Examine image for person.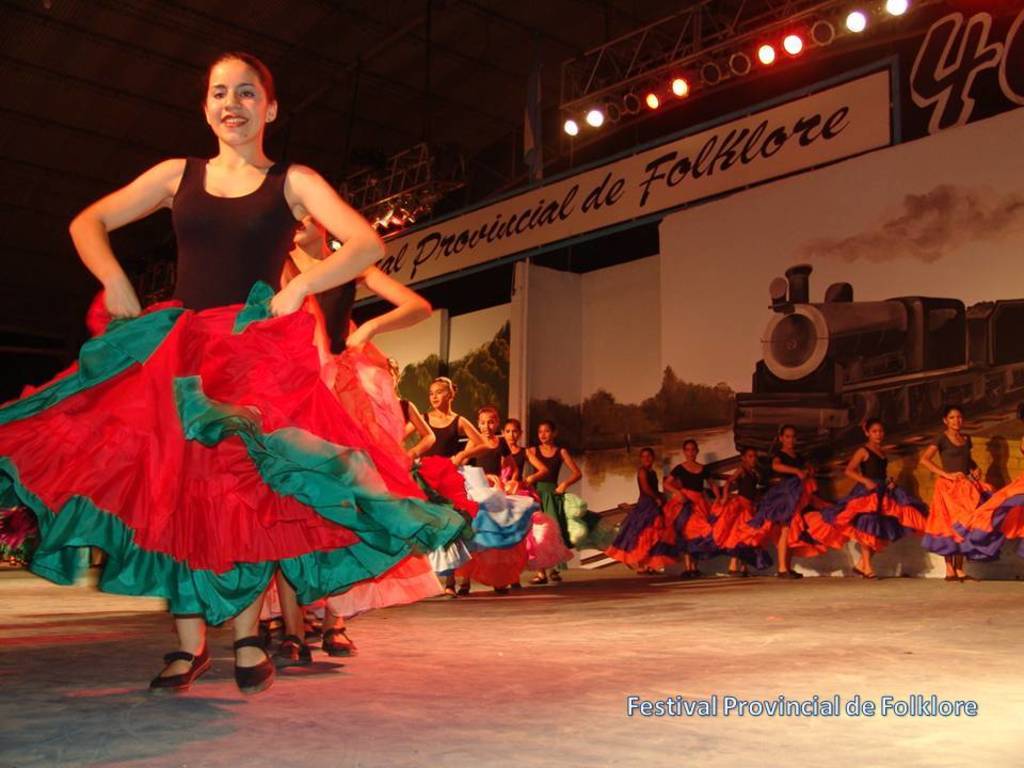
Examination result: region(838, 413, 923, 577).
